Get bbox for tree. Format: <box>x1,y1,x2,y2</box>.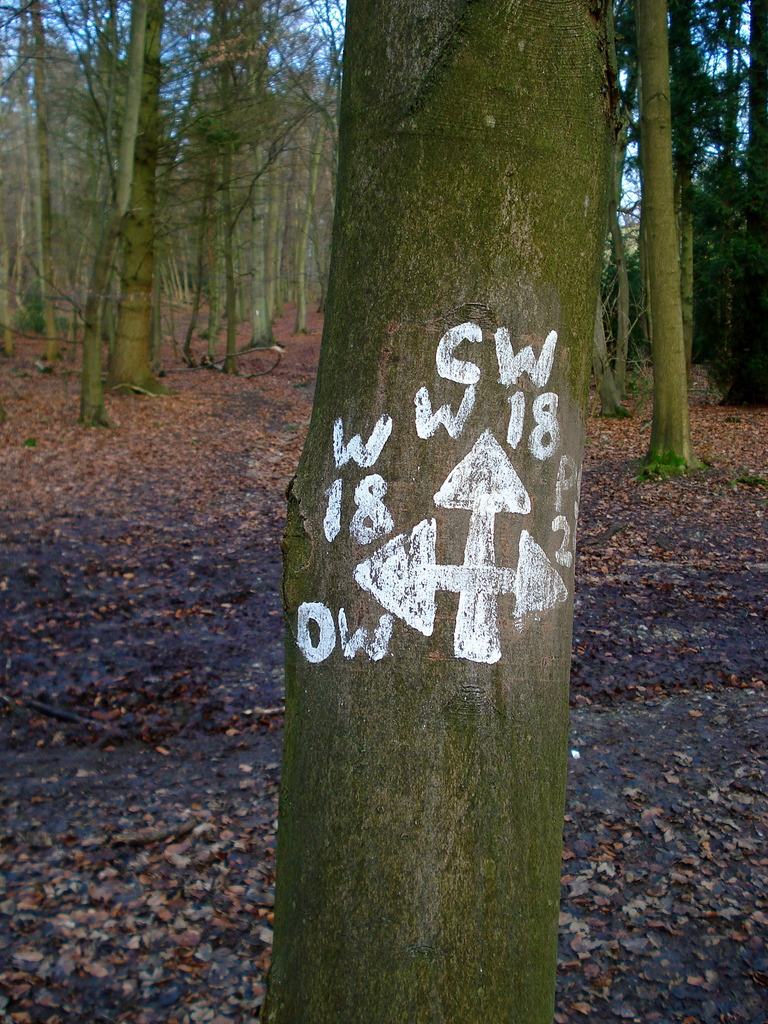
<box>581,0,636,419</box>.
